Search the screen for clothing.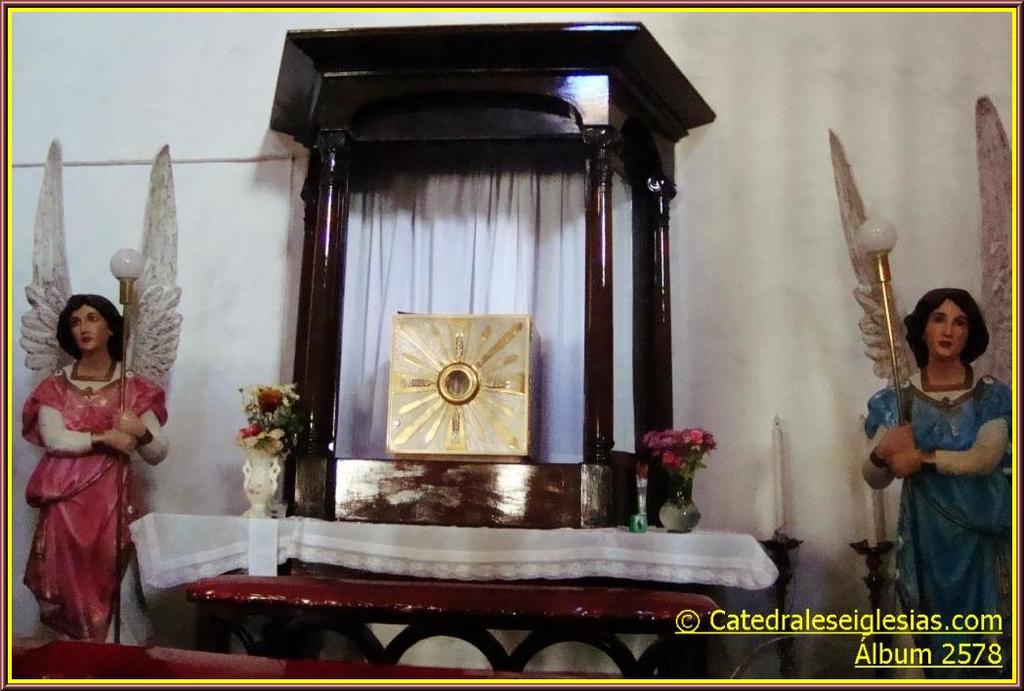
Found at x1=23, y1=344, x2=155, y2=631.
